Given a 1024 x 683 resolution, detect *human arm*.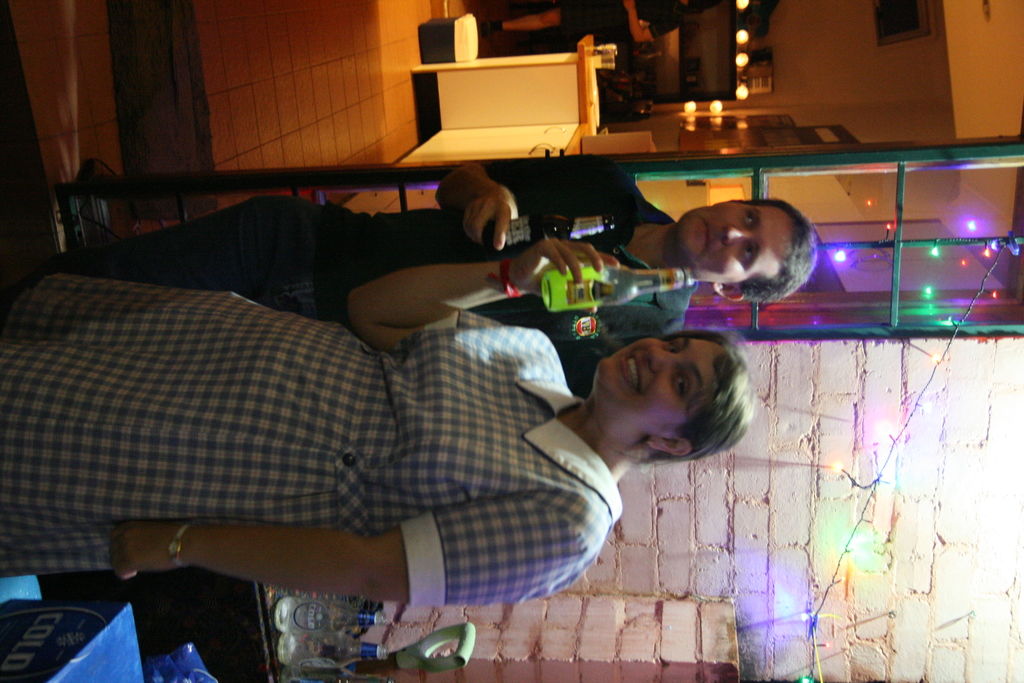
pyautogui.locateOnScreen(111, 530, 548, 587).
